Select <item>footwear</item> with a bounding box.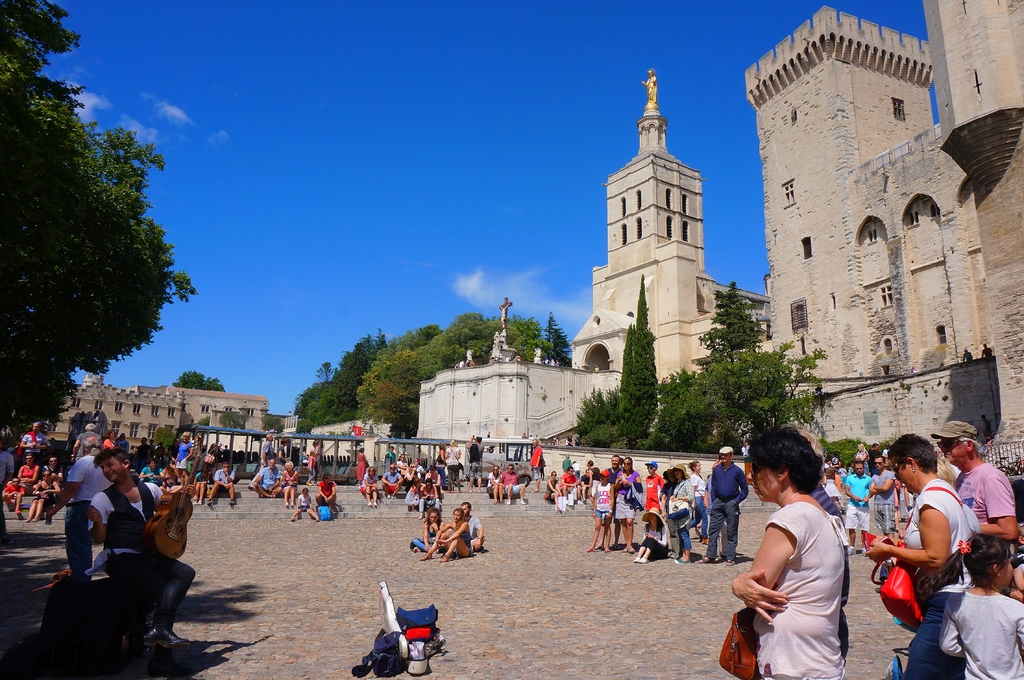
select_region(698, 556, 710, 564).
